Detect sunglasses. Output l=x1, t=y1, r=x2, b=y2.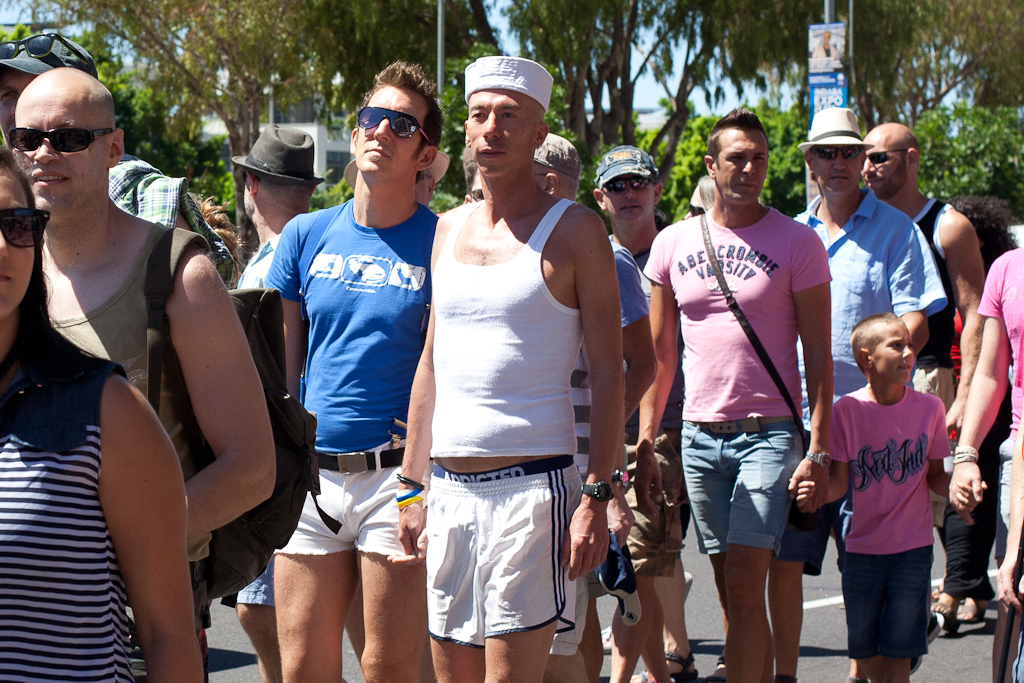
l=812, t=145, r=858, b=159.
